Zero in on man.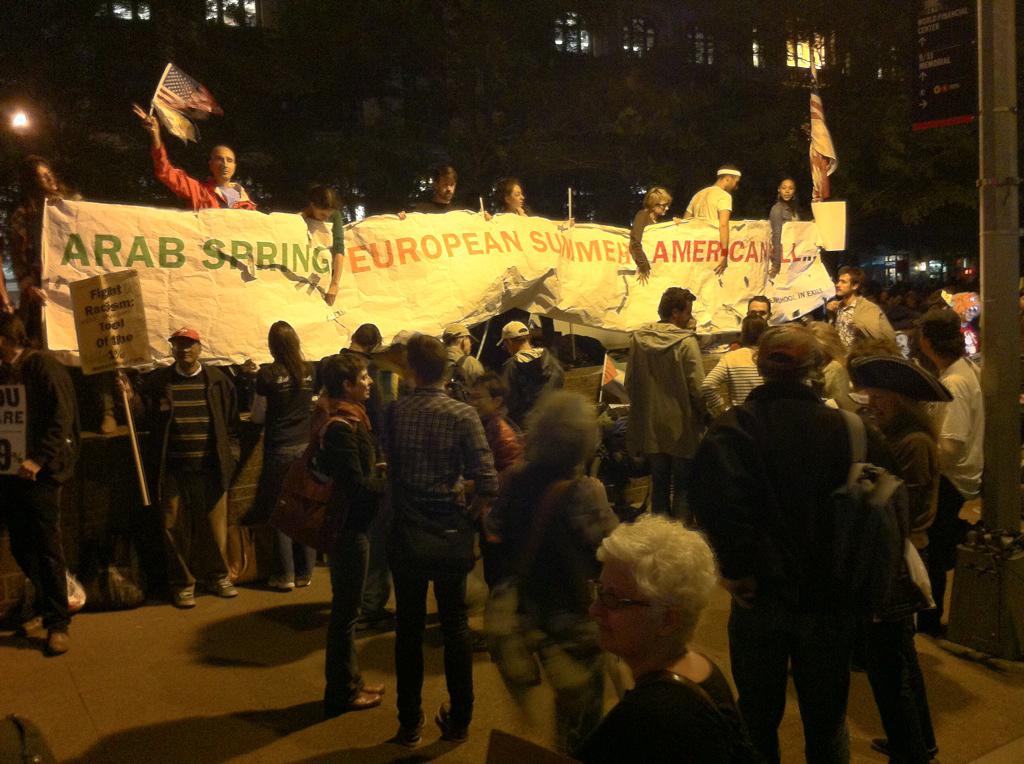
Zeroed in: BBox(822, 268, 911, 360).
